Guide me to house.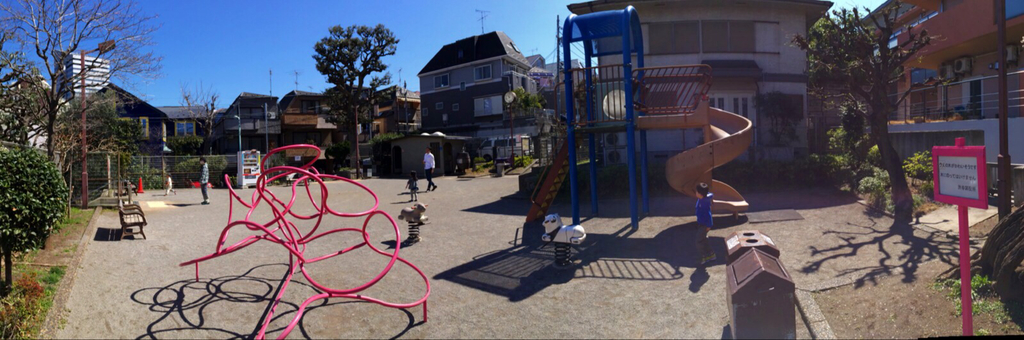
Guidance: locate(207, 93, 280, 152).
